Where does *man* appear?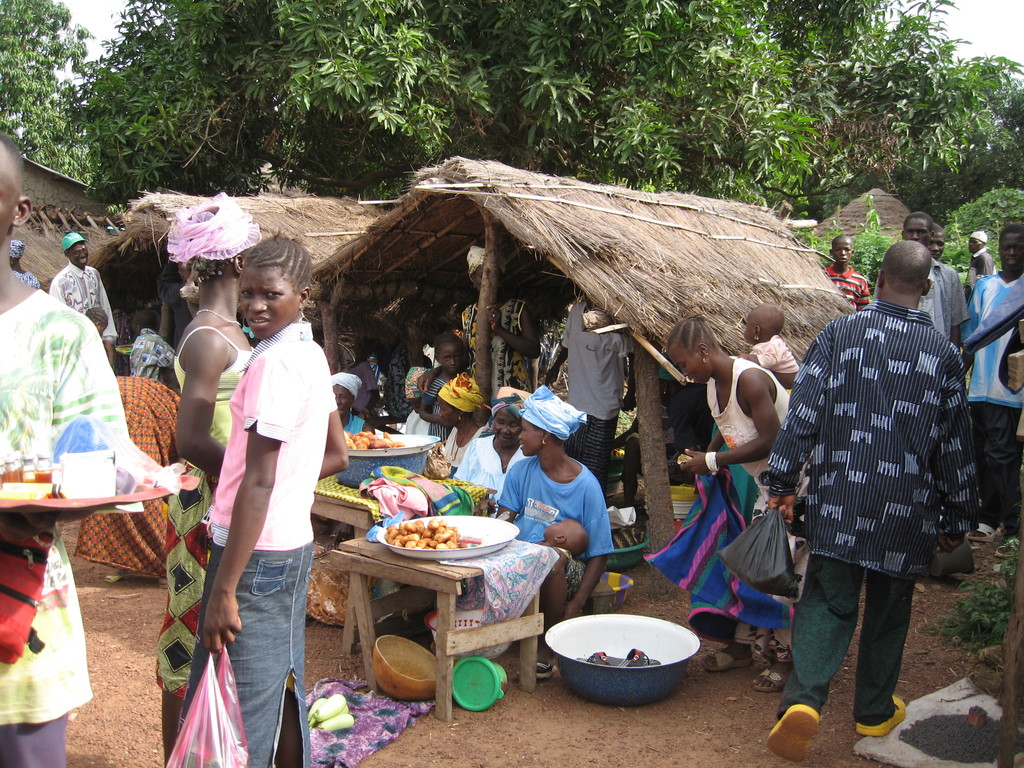
Appears at locate(659, 346, 716, 483).
